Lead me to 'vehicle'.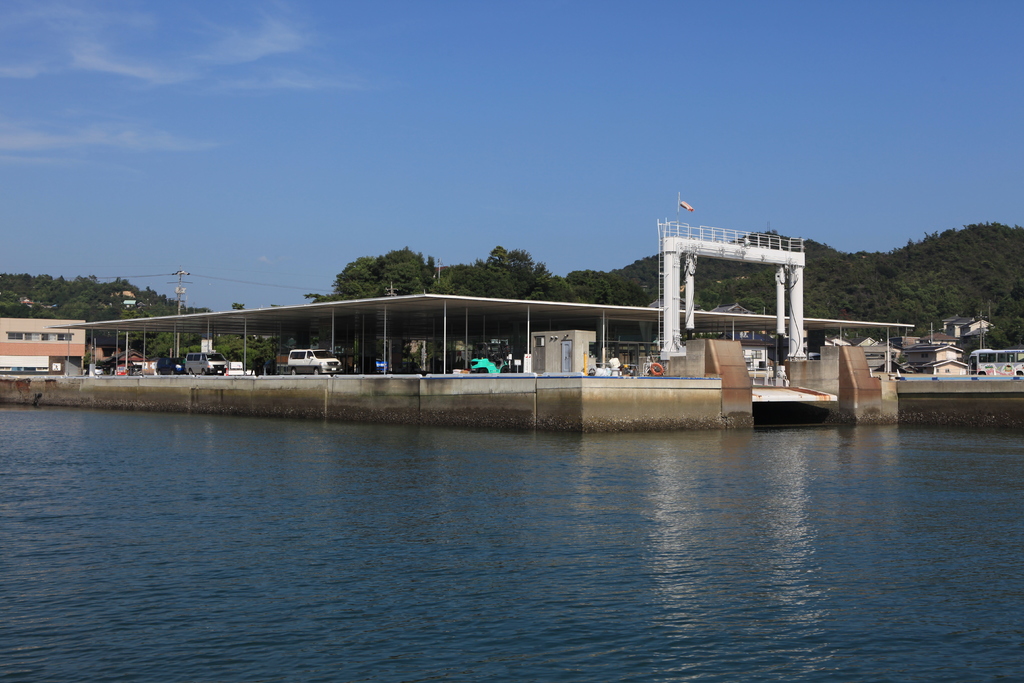
Lead to detection(467, 355, 522, 378).
